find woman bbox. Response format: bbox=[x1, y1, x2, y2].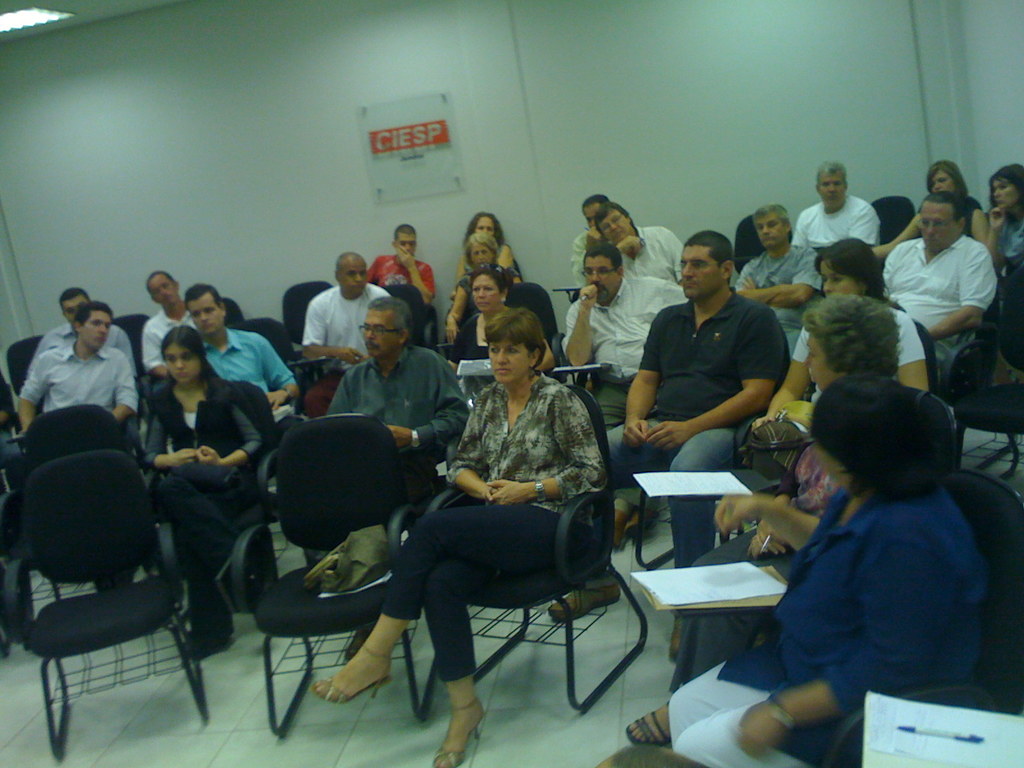
bbox=[372, 278, 604, 739].
